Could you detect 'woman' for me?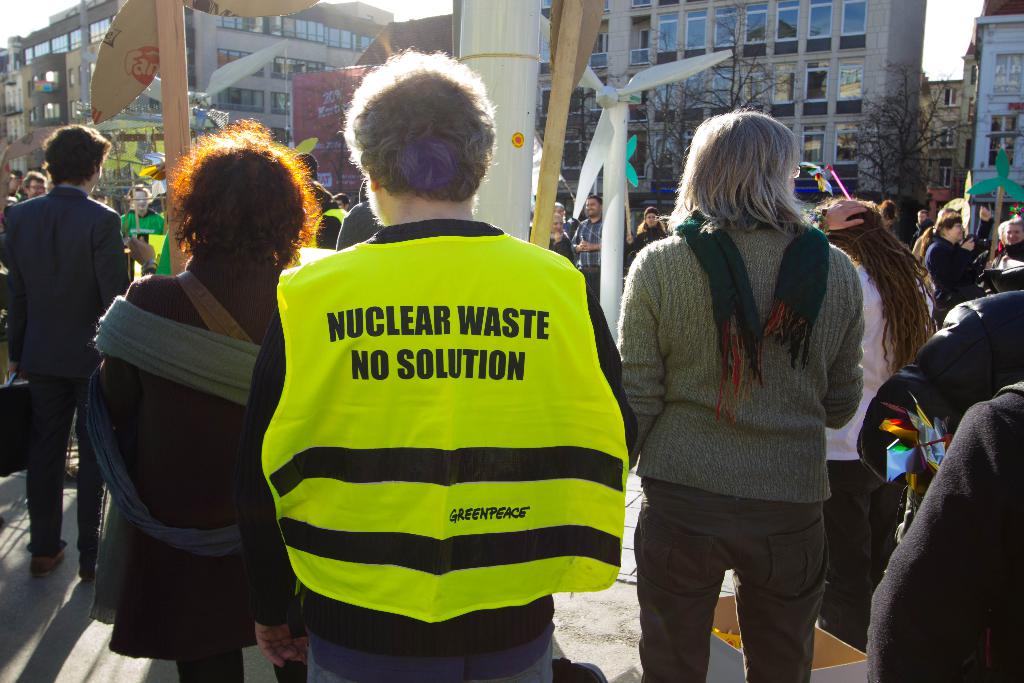
Detection result: left=611, top=104, right=867, bottom=682.
